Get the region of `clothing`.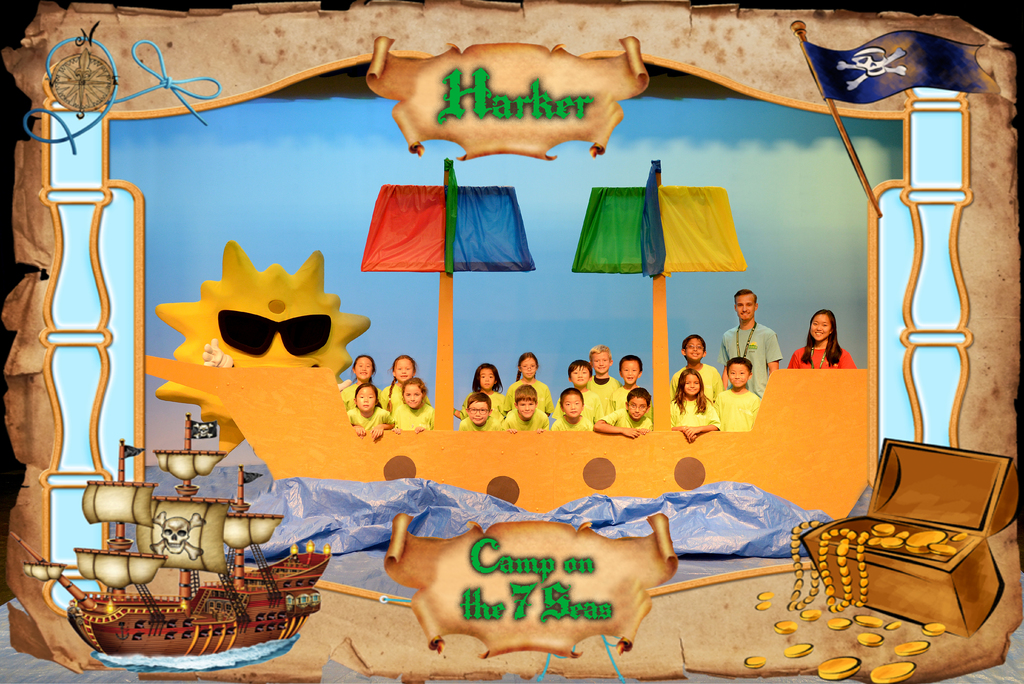
<bbox>397, 402, 432, 432</bbox>.
